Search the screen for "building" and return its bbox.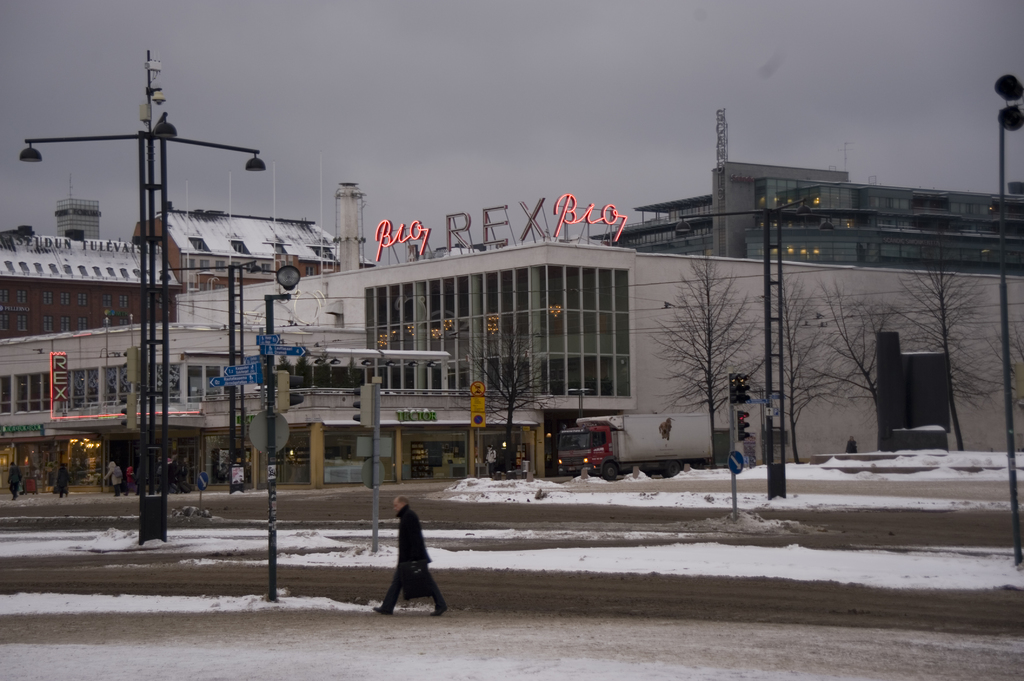
Found: x1=0 y1=229 x2=182 y2=340.
